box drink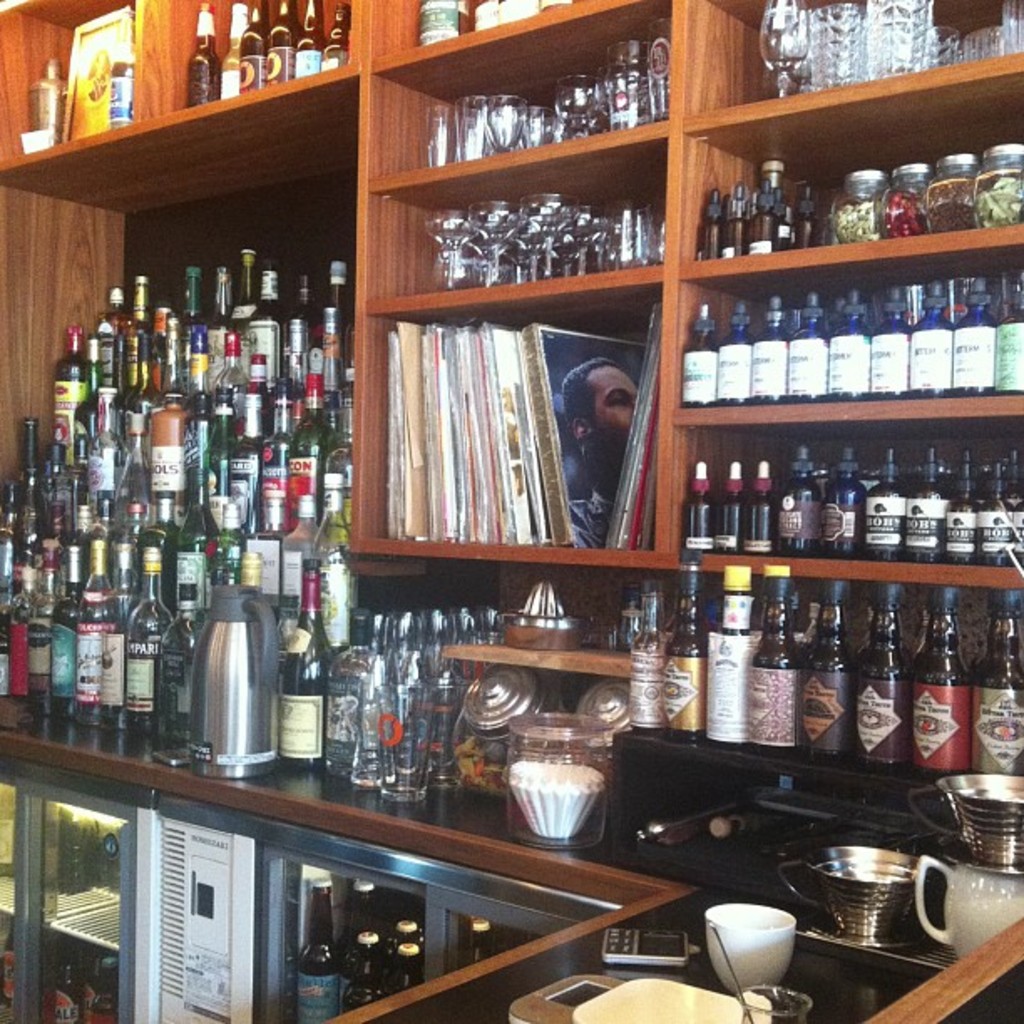
(left=728, top=186, right=748, bottom=253)
